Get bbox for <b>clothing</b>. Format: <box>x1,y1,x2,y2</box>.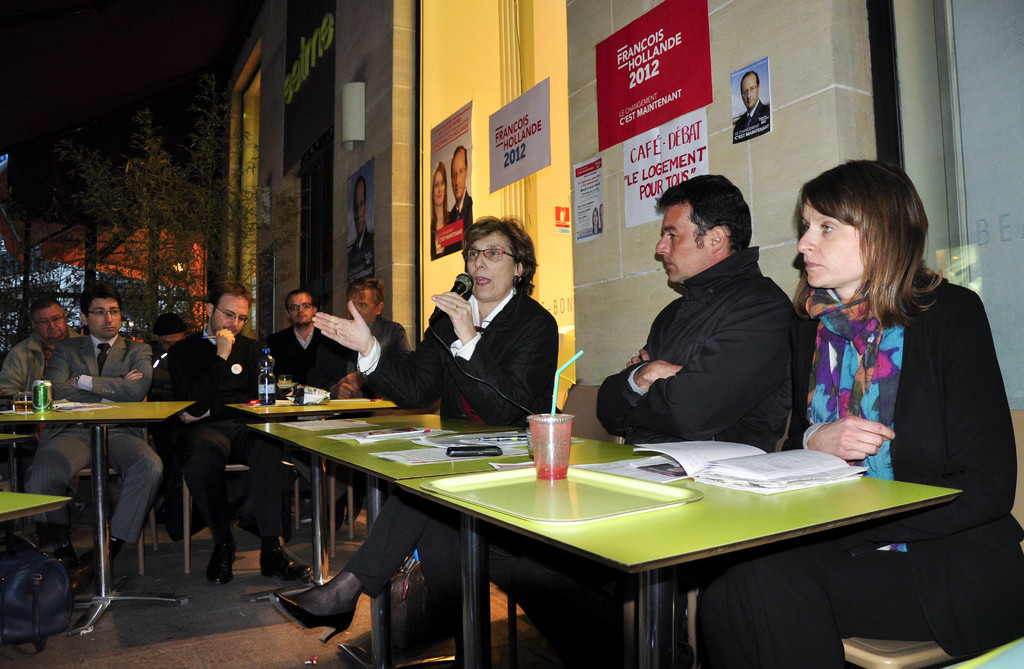
<box>700,262,1023,668</box>.
